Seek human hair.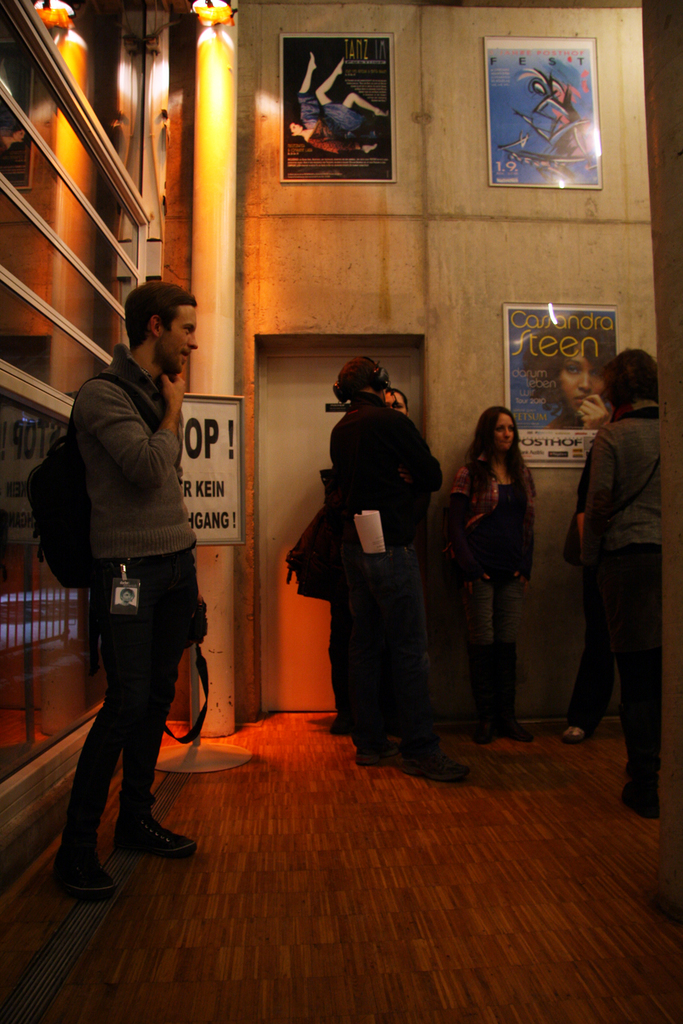
(516, 307, 616, 416).
